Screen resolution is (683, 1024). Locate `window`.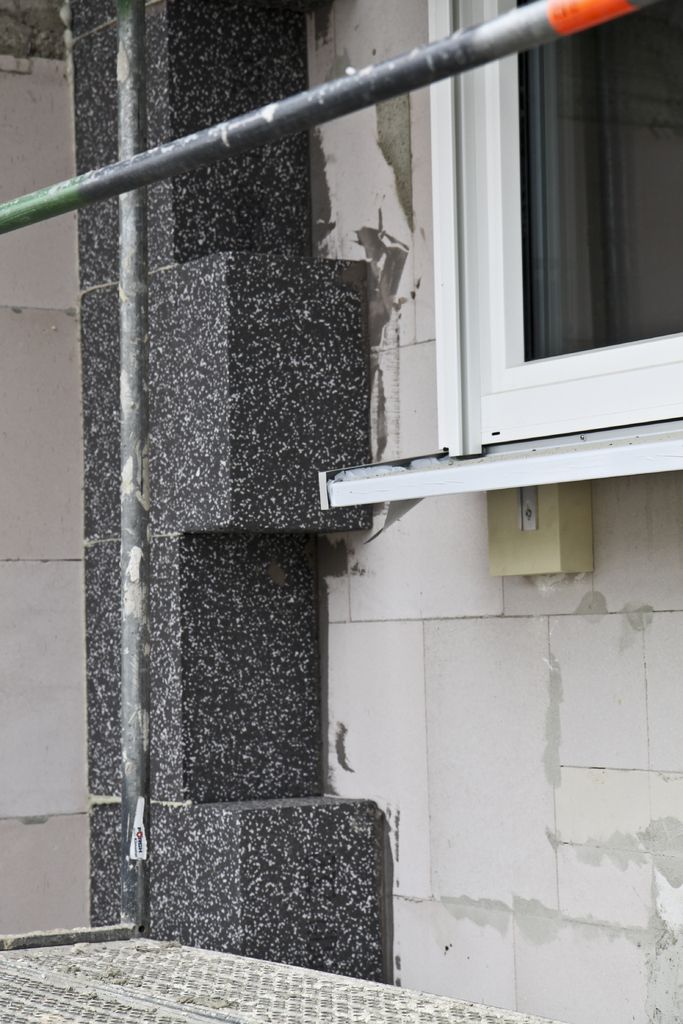
rect(322, 0, 682, 483).
